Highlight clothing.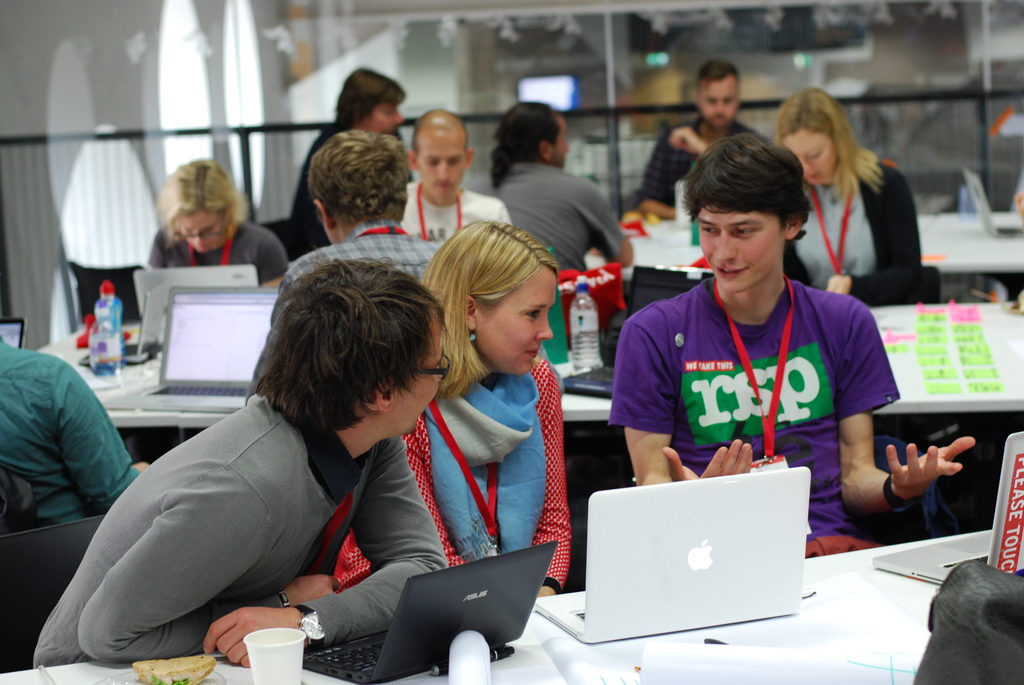
Highlighted region: 402:181:512:249.
